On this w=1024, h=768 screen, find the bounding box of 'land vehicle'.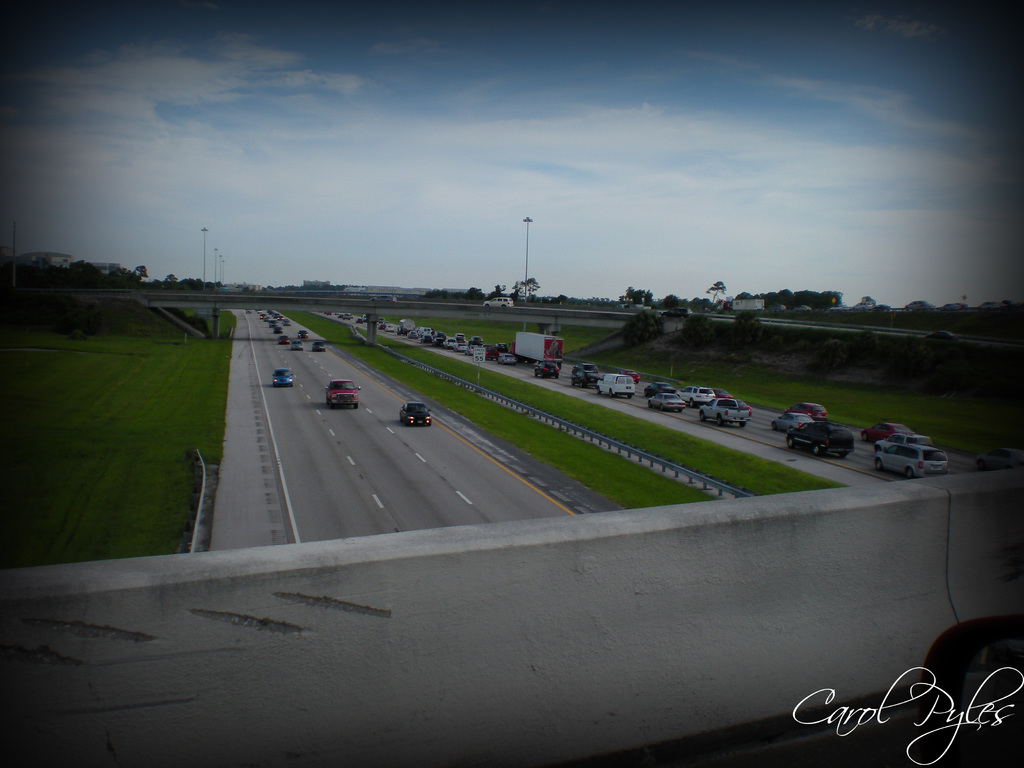
Bounding box: <region>268, 307, 280, 320</region>.
